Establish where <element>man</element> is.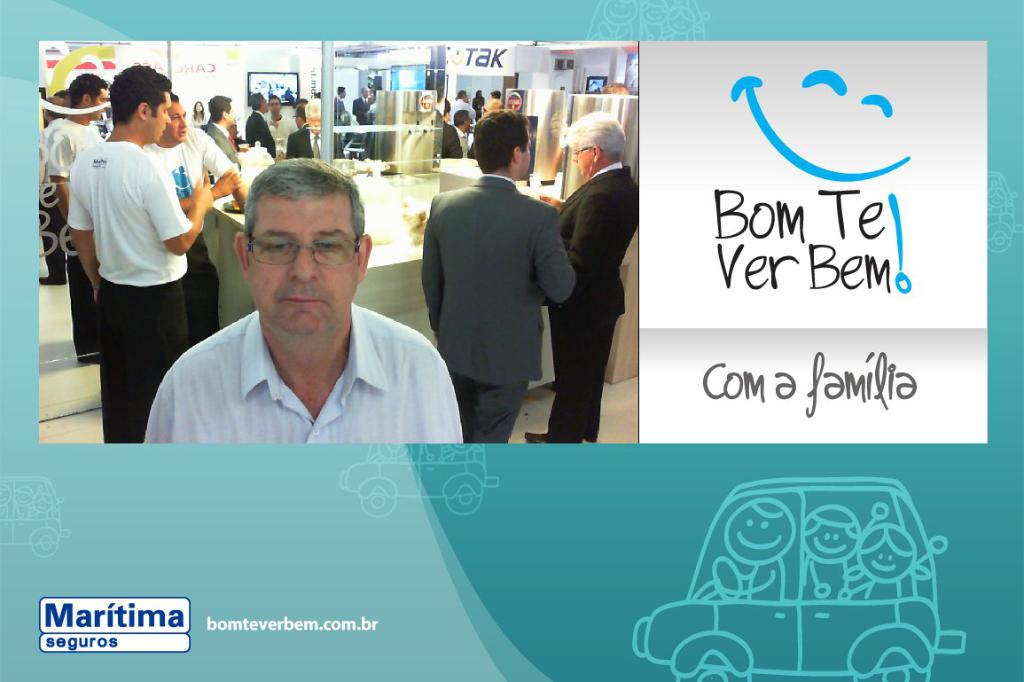
Established at bbox(126, 168, 467, 464).
